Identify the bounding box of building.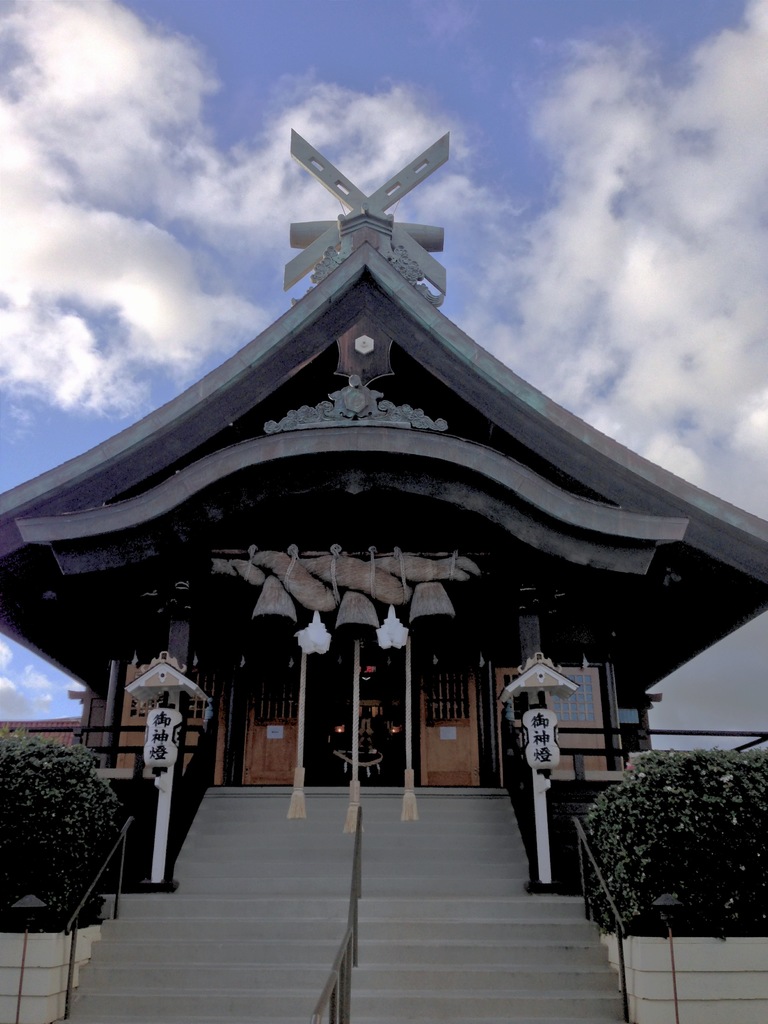
(0, 131, 767, 1023).
